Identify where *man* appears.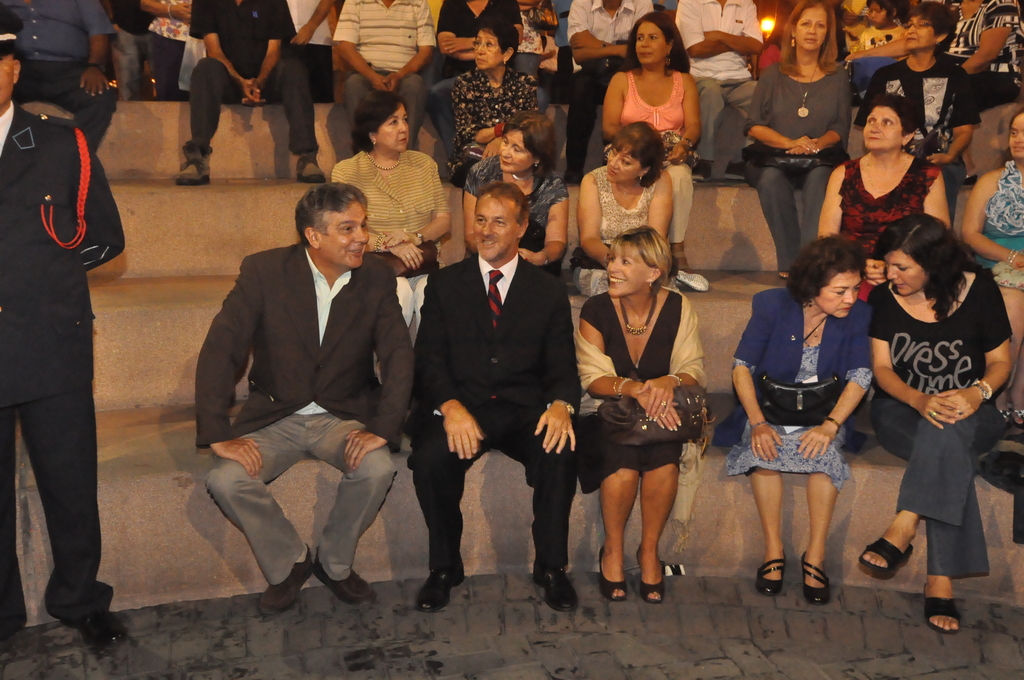
Appears at <box>403,180,581,611</box>.
